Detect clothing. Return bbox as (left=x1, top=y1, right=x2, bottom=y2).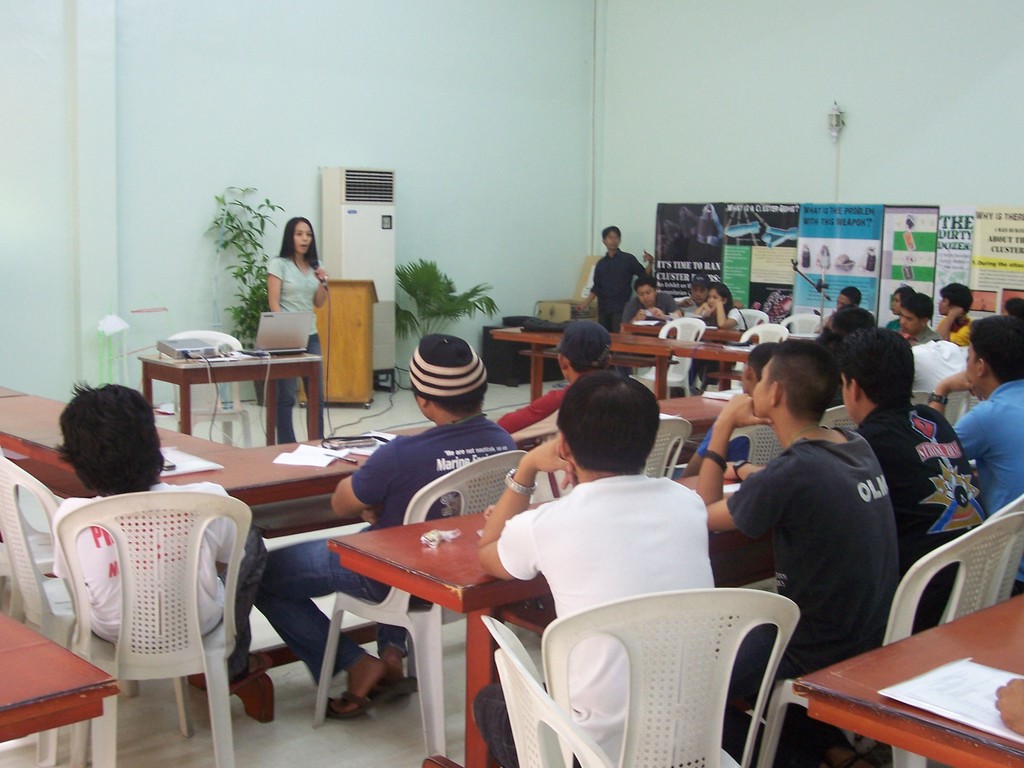
(left=500, top=392, right=562, bottom=424).
